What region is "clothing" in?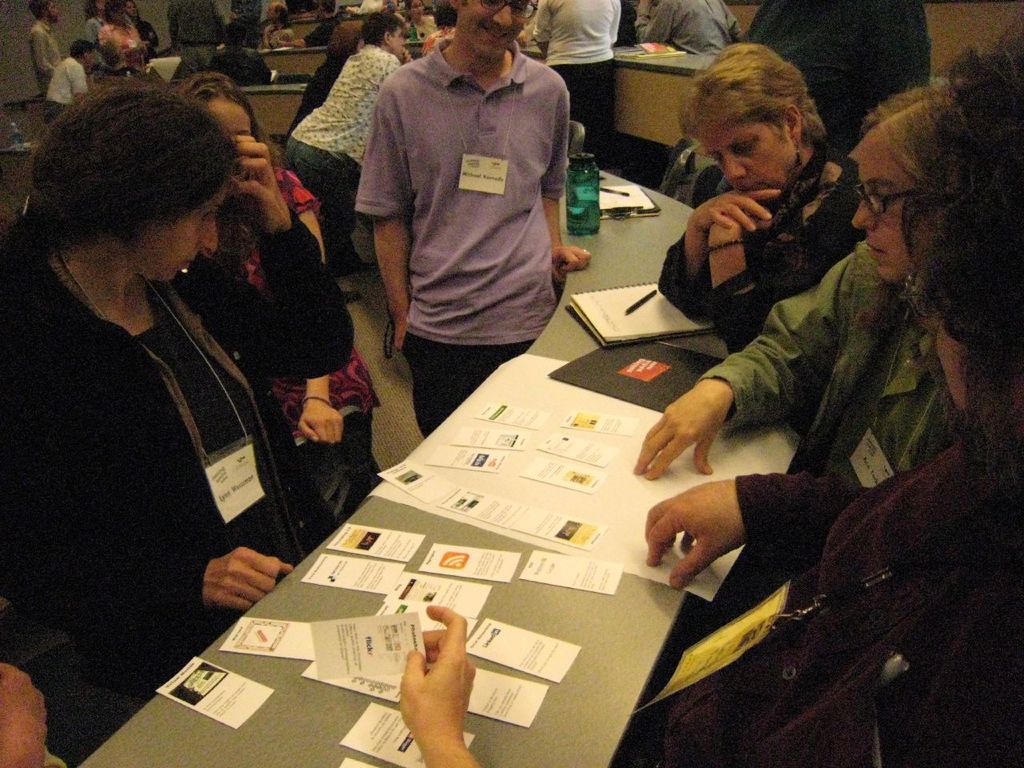
[x1=130, y1=19, x2=159, y2=52].
